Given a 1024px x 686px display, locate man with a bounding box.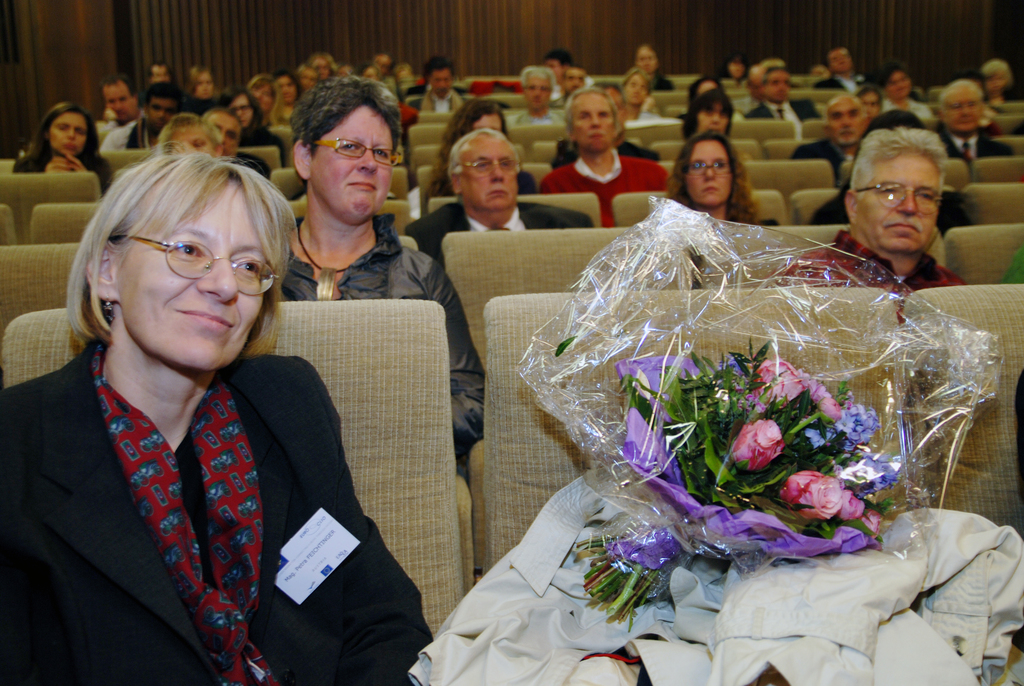
Located: 537, 85, 675, 231.
